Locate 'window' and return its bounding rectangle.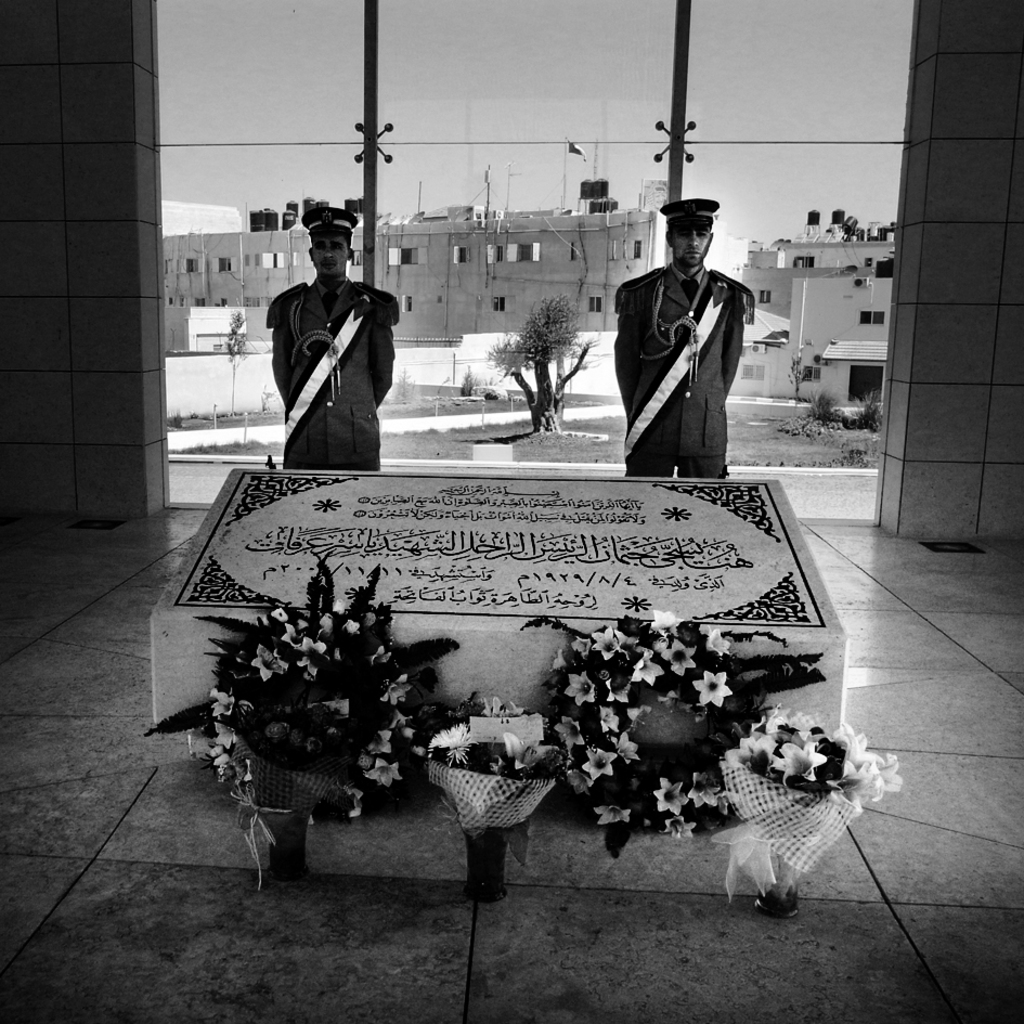
[x1=209, y1=251, x2=237, y2=273].
